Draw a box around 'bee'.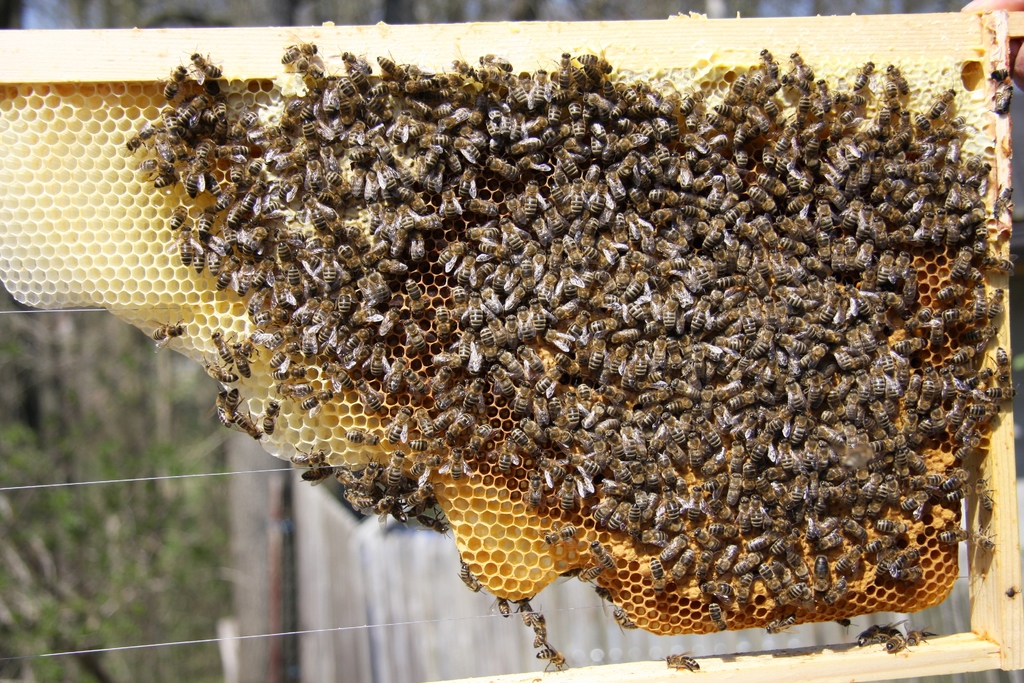
locate(213, 254, 241, 299).
